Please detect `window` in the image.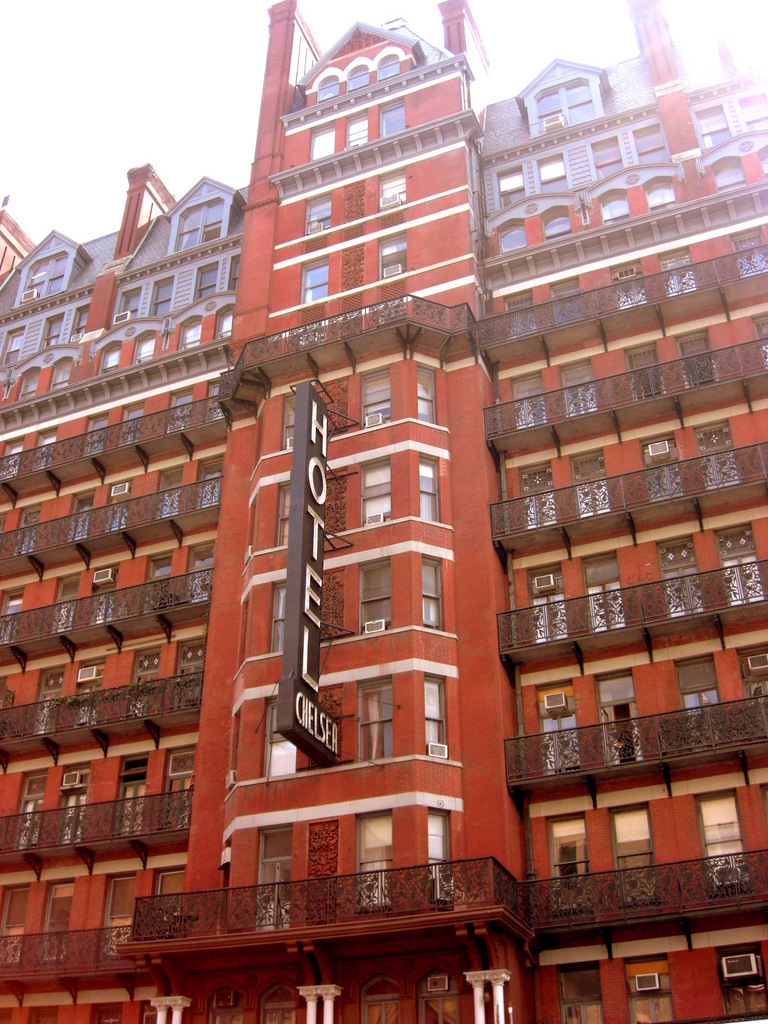
(623,954,673,1020).
